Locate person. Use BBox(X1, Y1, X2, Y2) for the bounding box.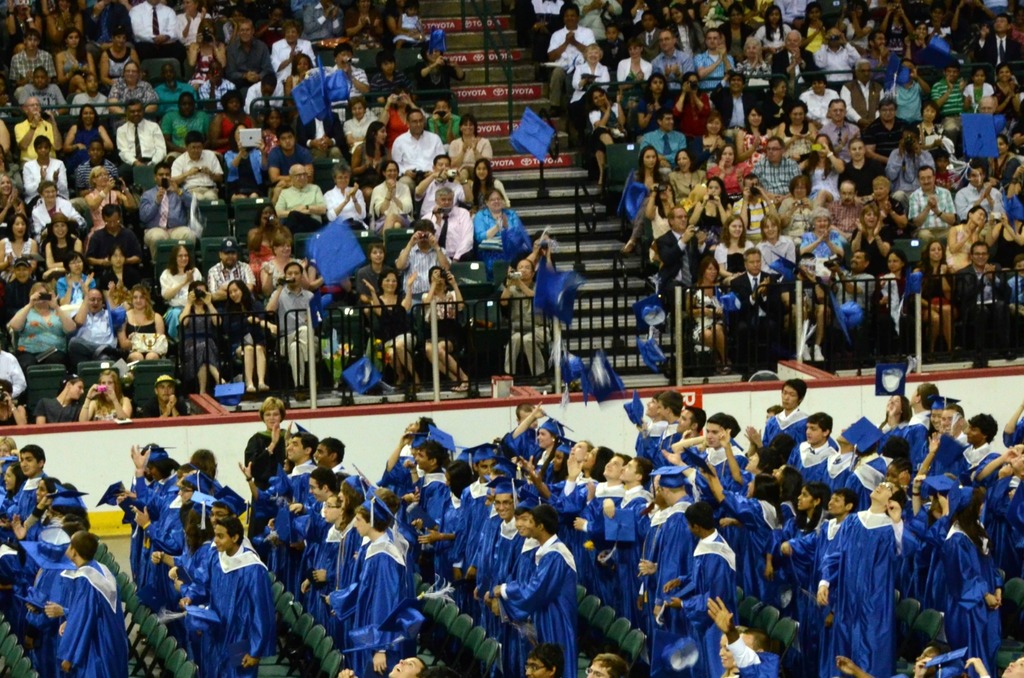
BBox(13, 28, 49, 79).
